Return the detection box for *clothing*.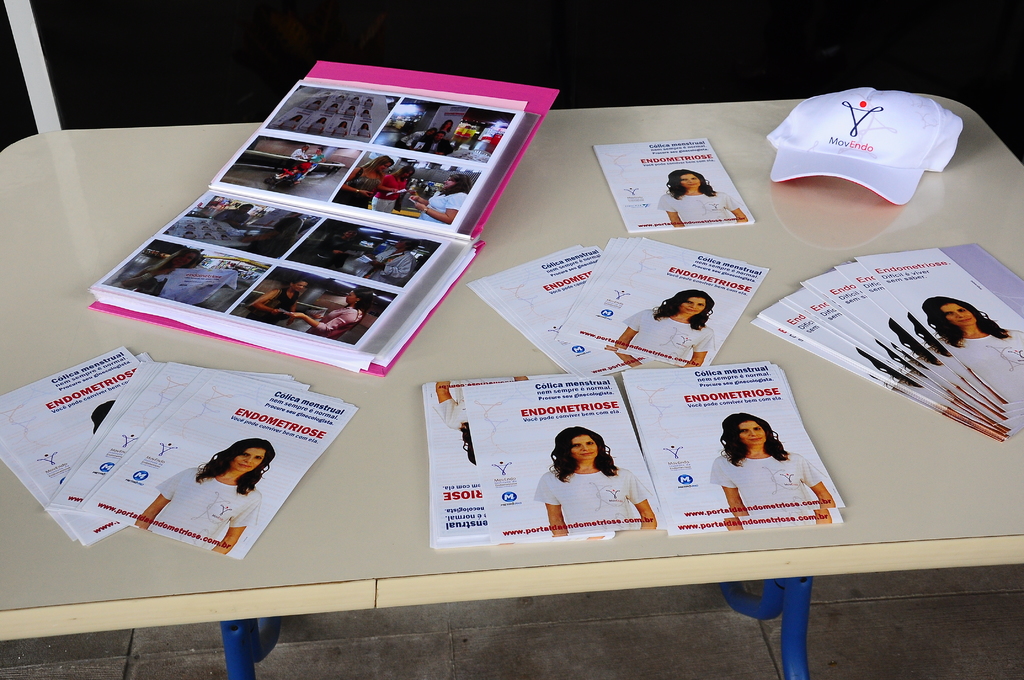
left=532, top=468, right=654, bottom=535.
